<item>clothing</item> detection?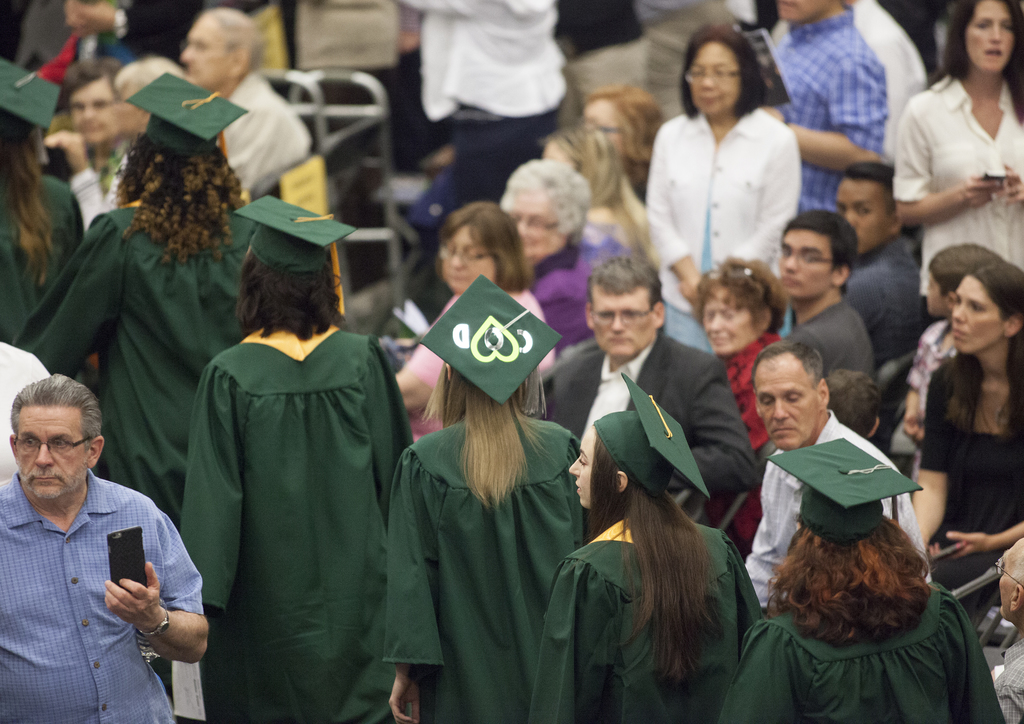
{"left": 775, "top": 7, "right": 885, "bottom": 210}
